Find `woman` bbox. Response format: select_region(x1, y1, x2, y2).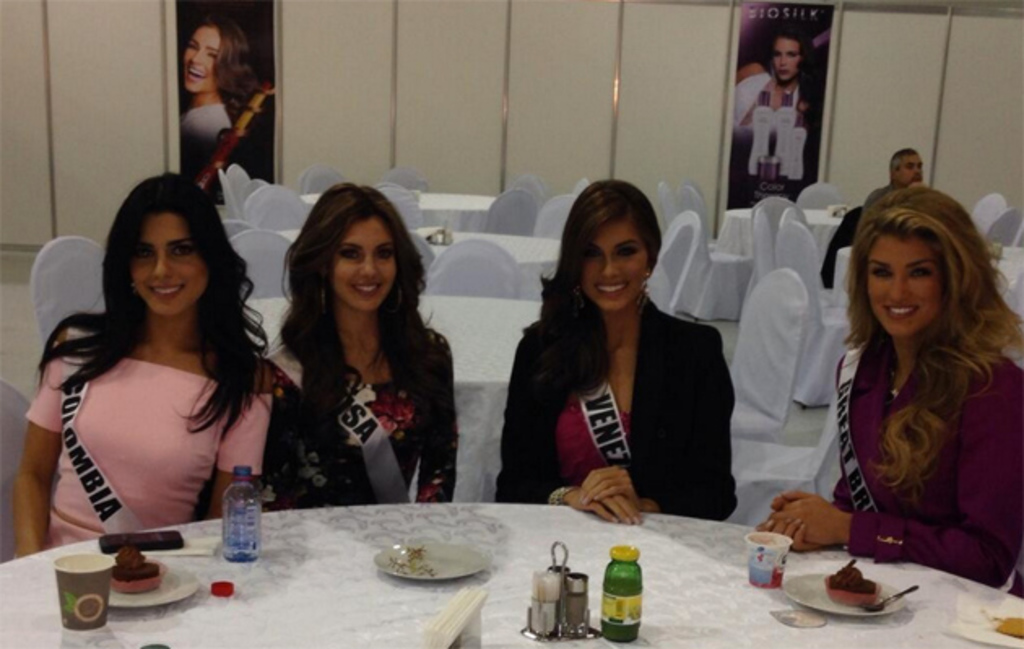
select_region(754, 179, 1022, 607).
